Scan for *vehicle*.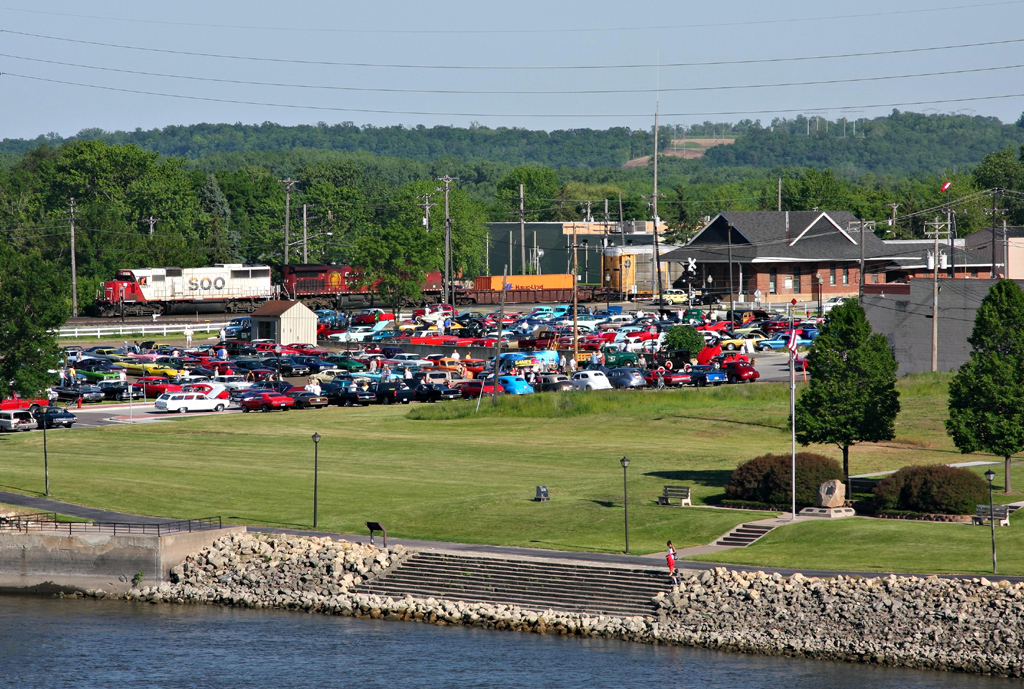
Scan result: <region>90, 247, 283, 308</region>.
